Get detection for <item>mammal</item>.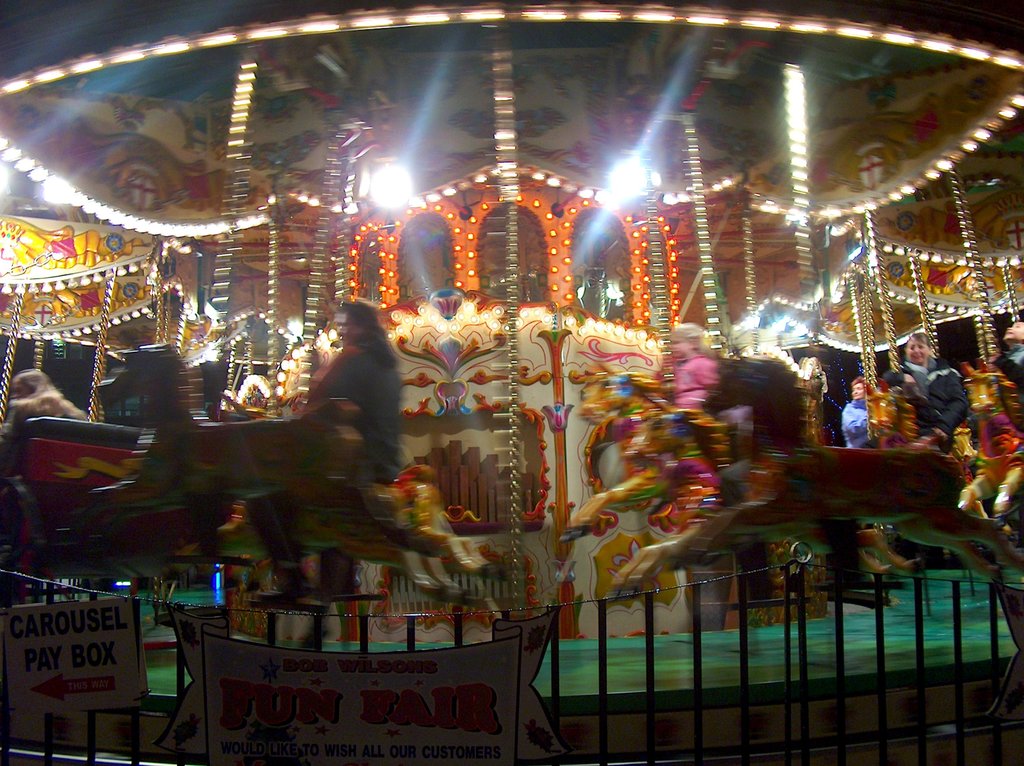
Detection: pyautogui.locateOnScreen(296, 297, 413, 513).
